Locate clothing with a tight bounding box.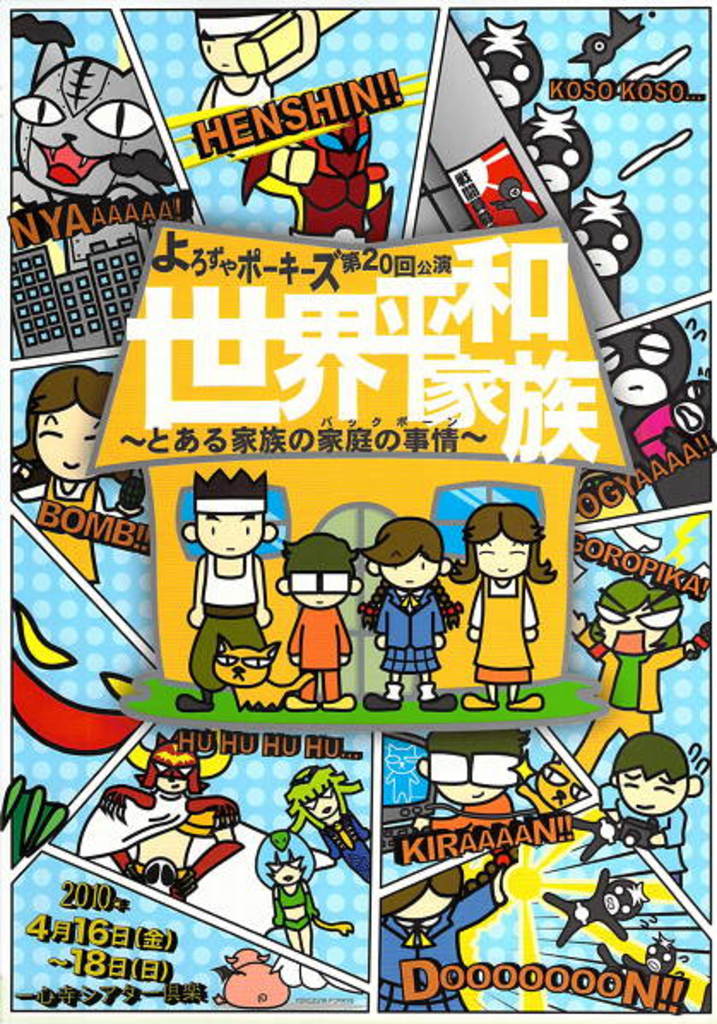
detection(286, 604, 347, 709).
